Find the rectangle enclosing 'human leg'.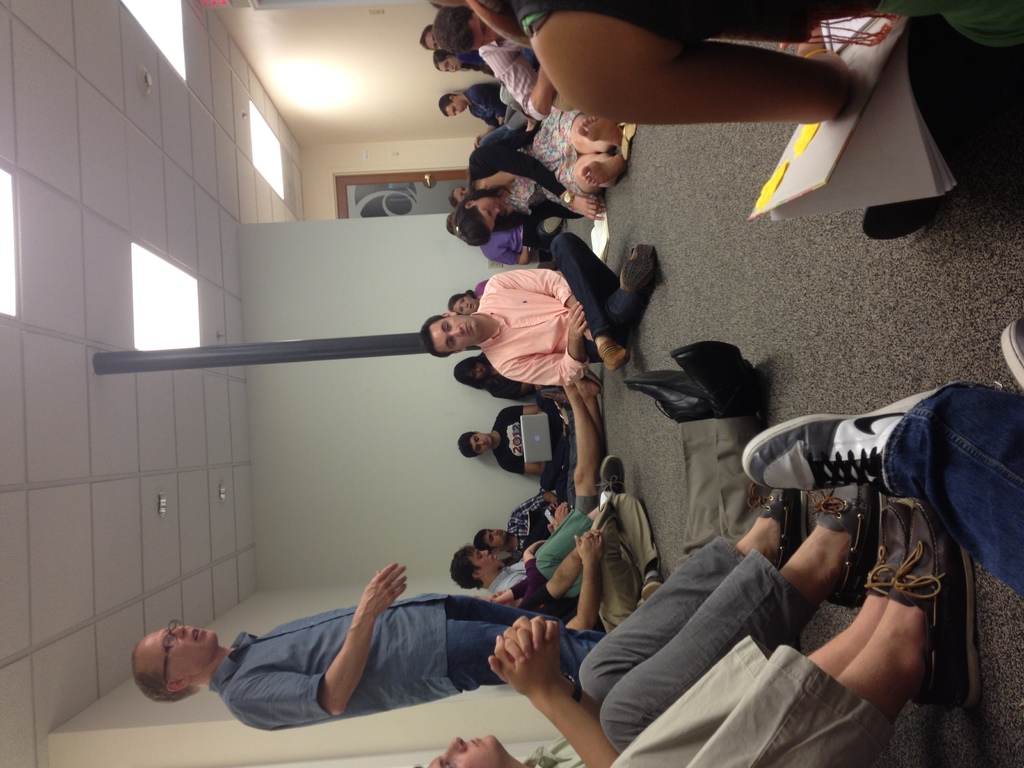
582:246:659:365.
